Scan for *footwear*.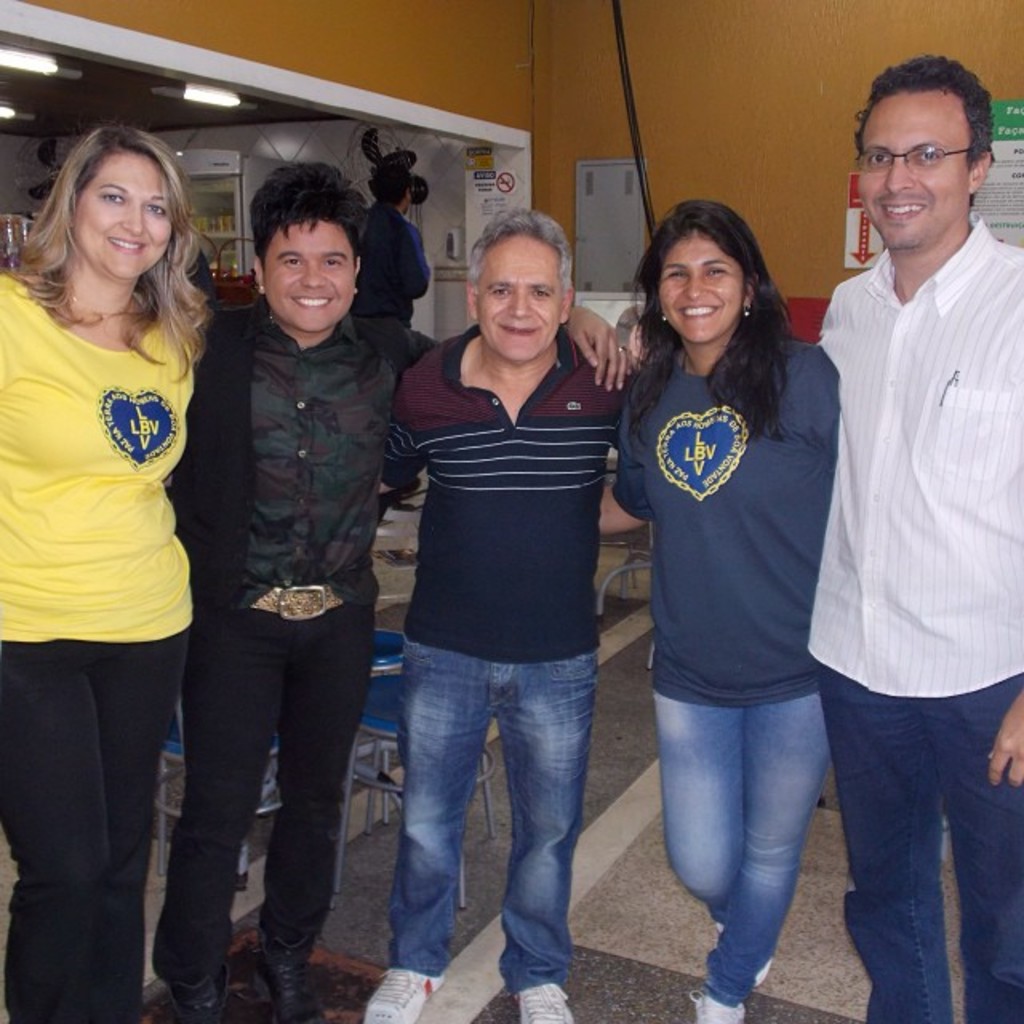
Scan result: 171:963:229:1022.
